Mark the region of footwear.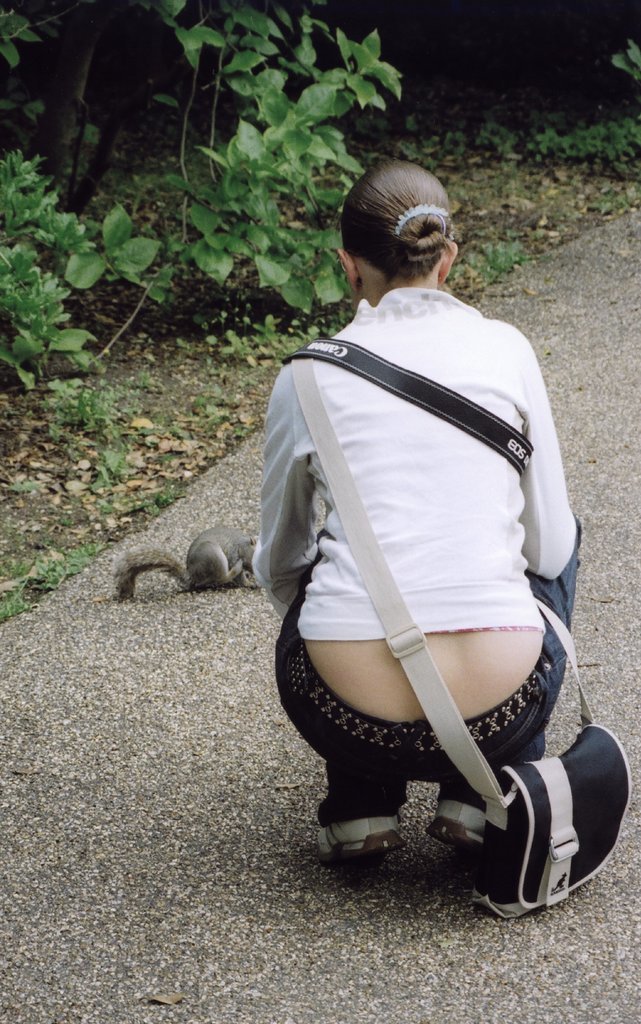
Region: 428:794:502:852.
